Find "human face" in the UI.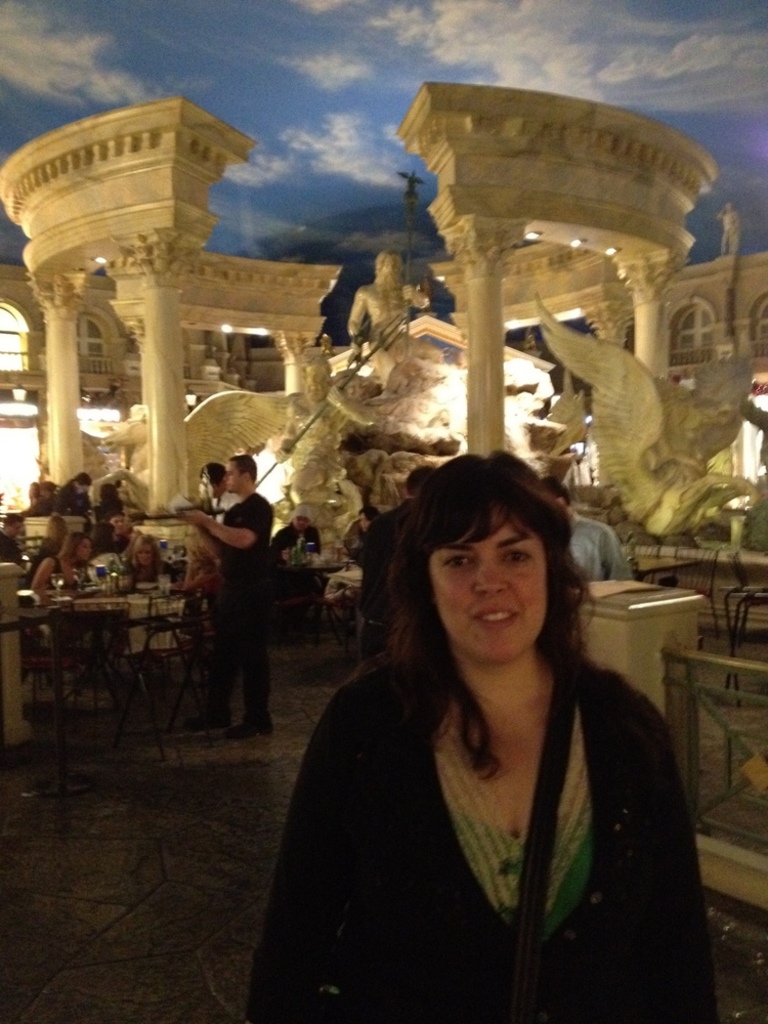
UI element at [220,459,240,490].
